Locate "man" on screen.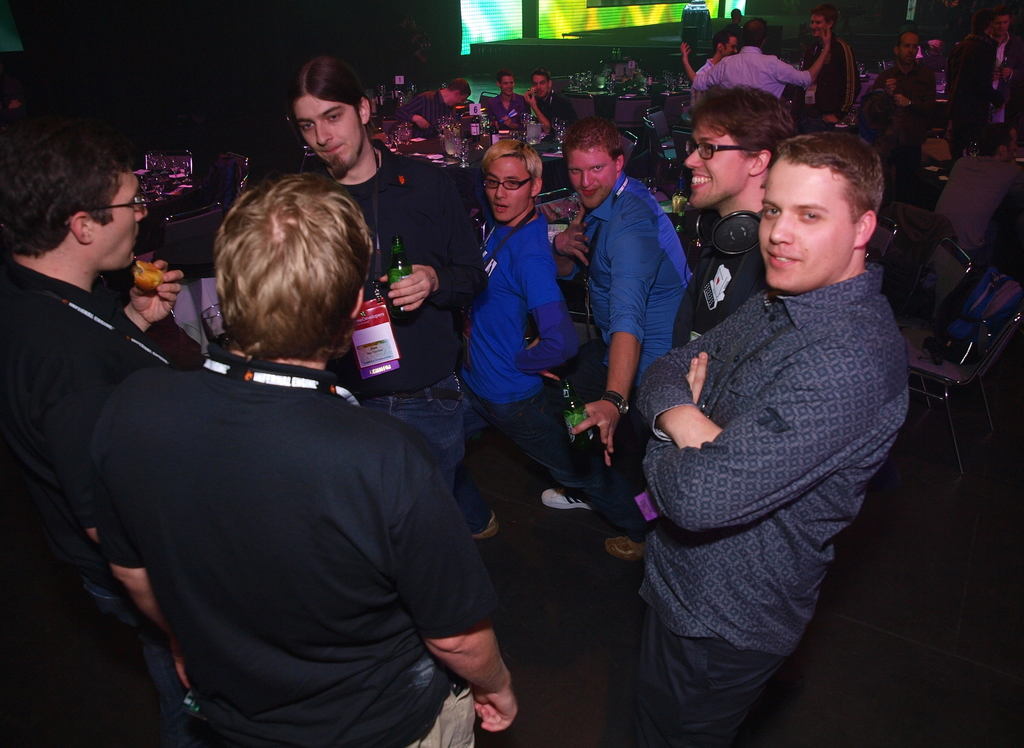
On screen at [x1=485, y1=68, x2=530, y2=127].
